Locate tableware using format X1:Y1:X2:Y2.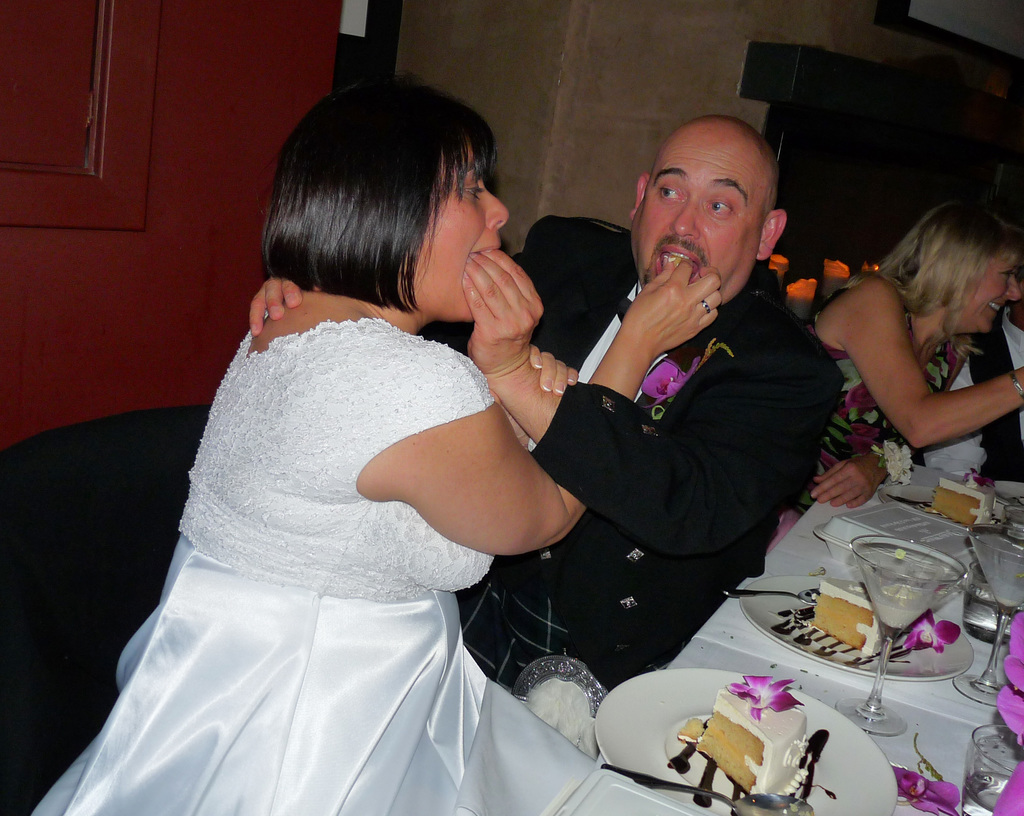
967:716:1023:815.
